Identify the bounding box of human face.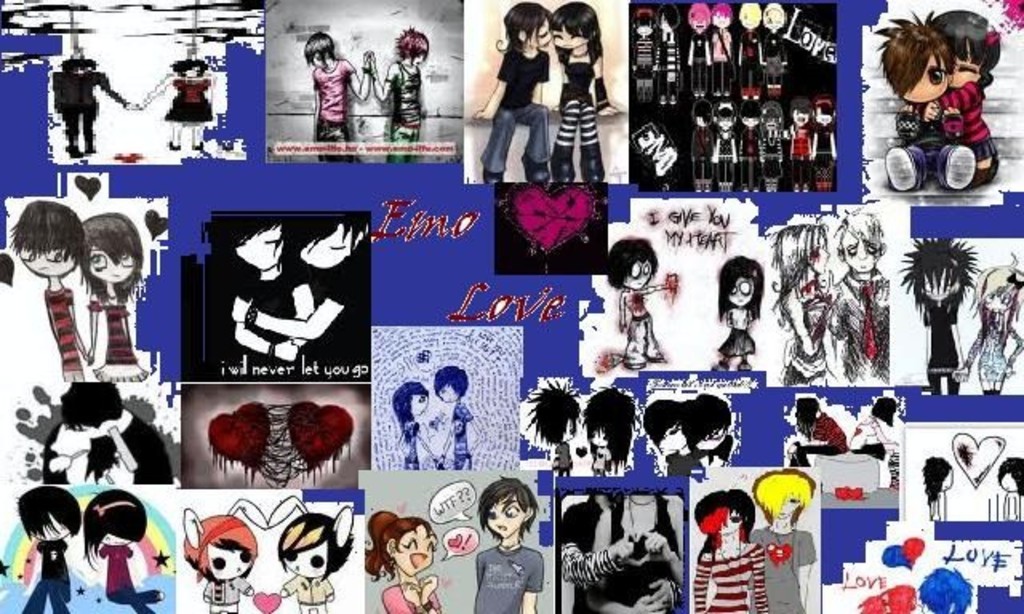
pyautogui.locateOnScreen(712, 8, 730, 27).
